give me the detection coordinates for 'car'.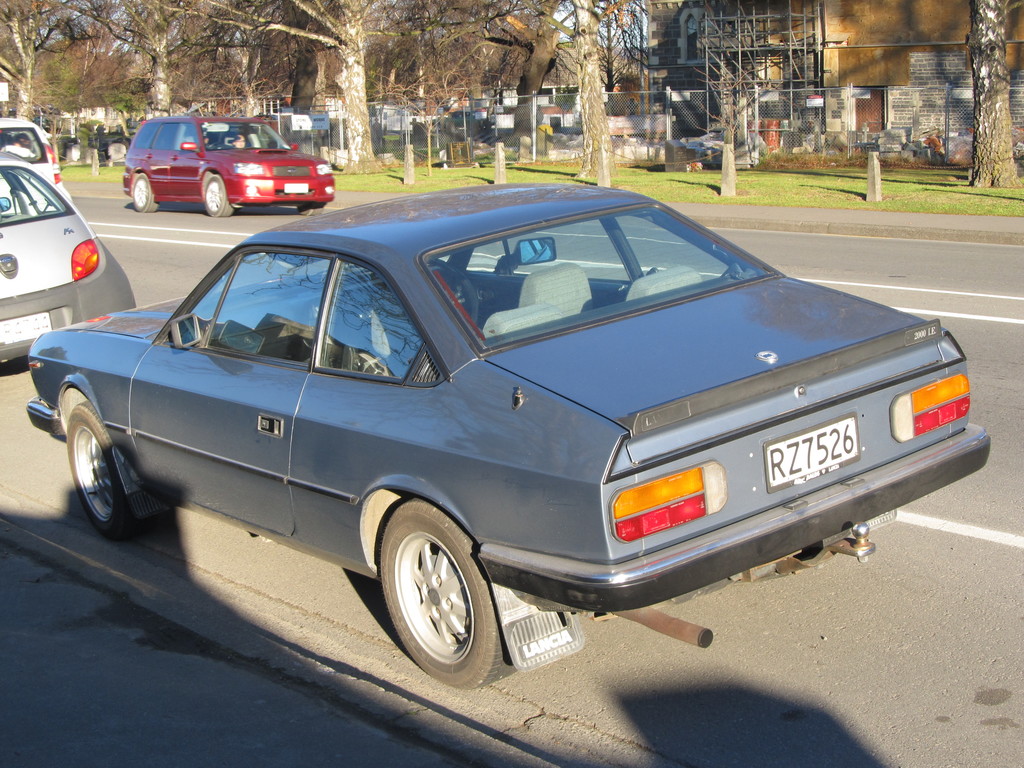
select_region(46, 178, 988, 688).
